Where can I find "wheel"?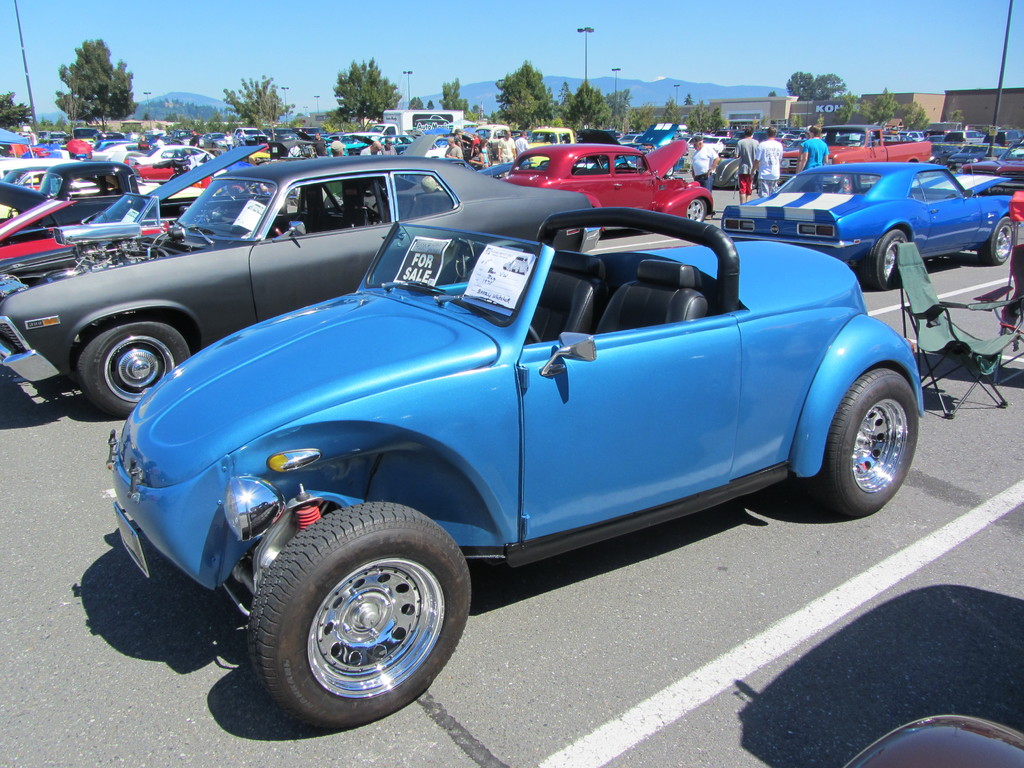
You can find it at {"left": 76, "top": 319, "right": 191, "bottom": 418}.
